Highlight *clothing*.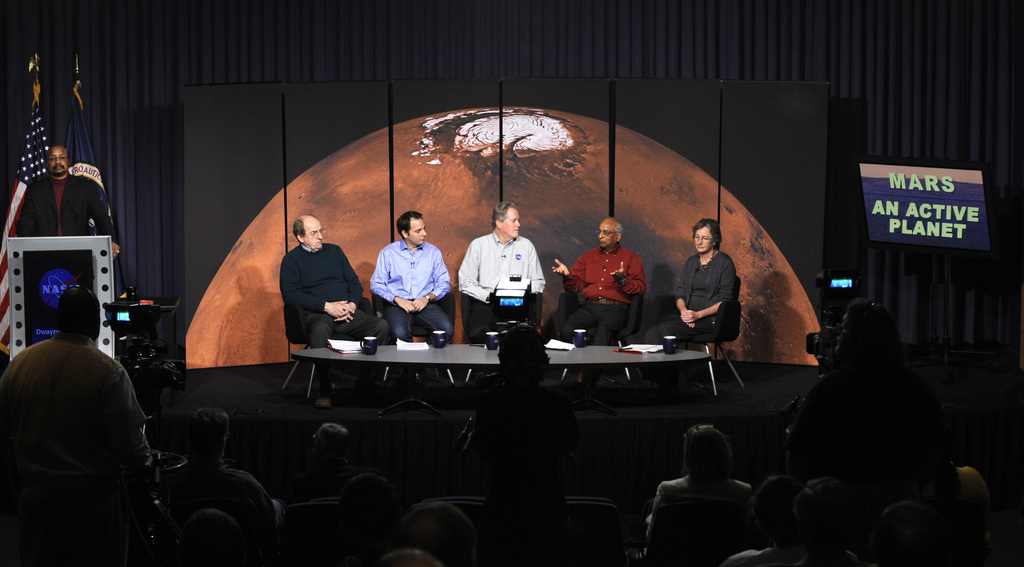
Highlighted region: region(269, 242, 368, 347).
